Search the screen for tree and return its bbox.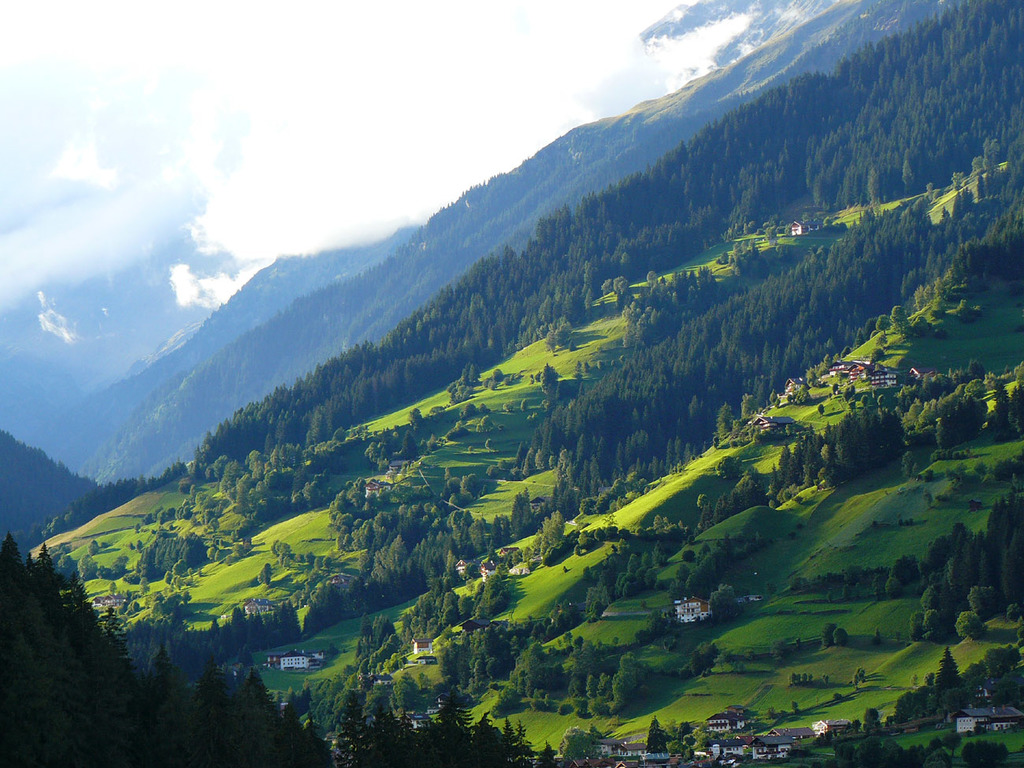
Found: {"x1": 144, "y1": 655, "x2": 202, "y2": 767}.
